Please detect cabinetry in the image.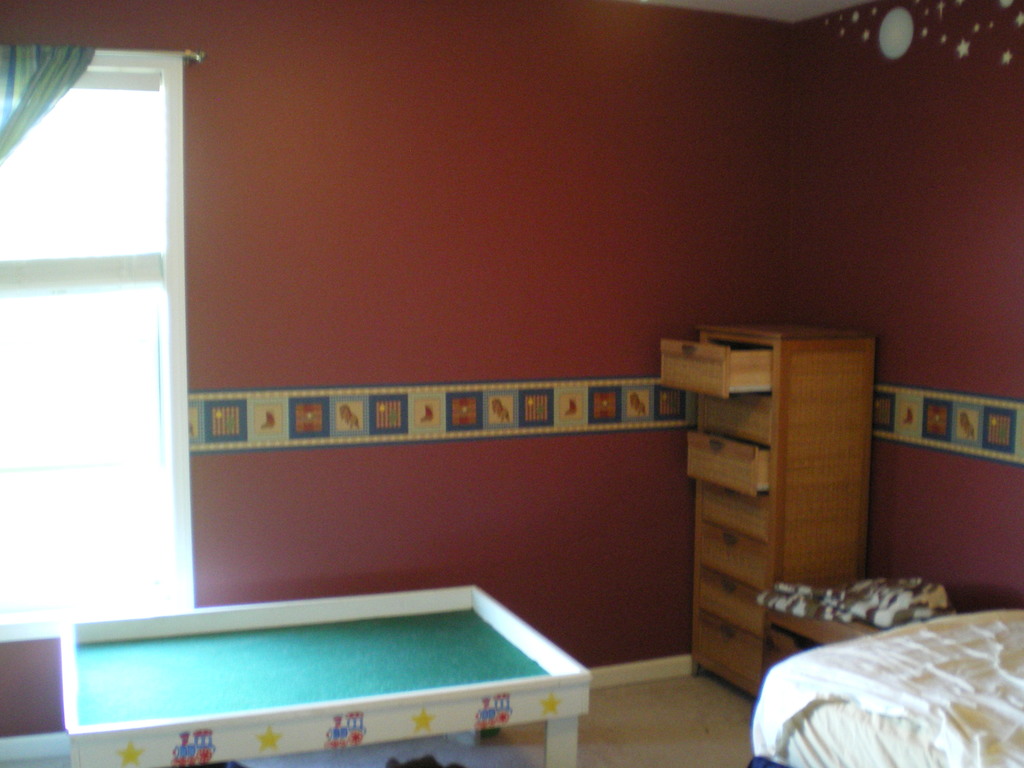
[649, 296, 890, 692].
